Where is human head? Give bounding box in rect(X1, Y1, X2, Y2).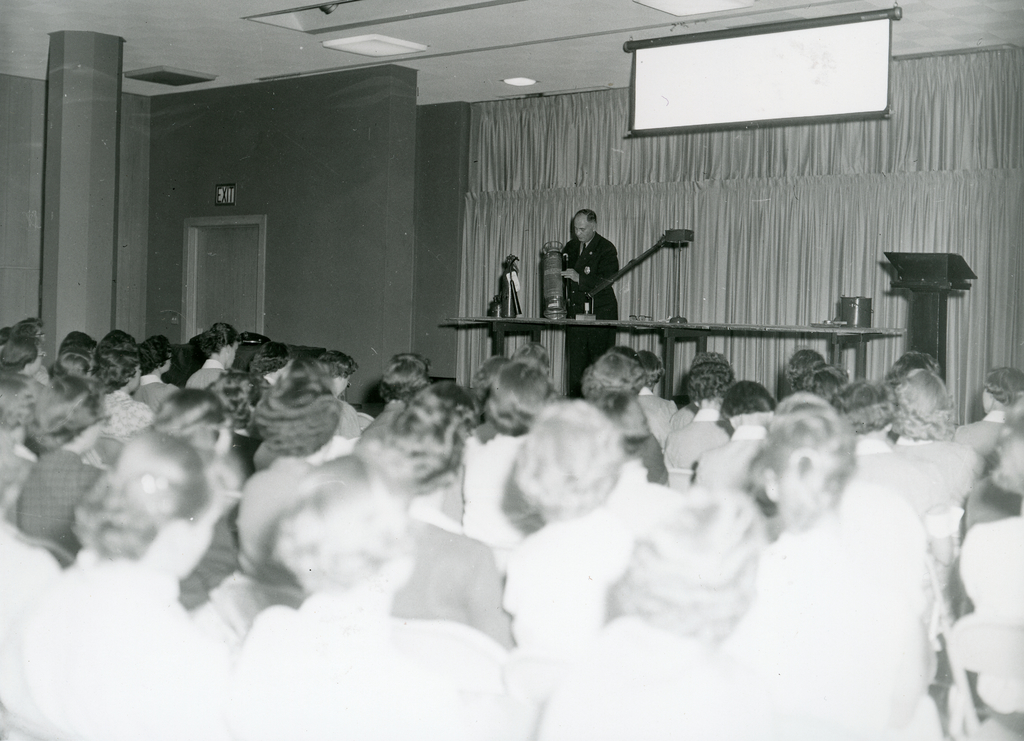
rect(0, 339, 43, 379).
